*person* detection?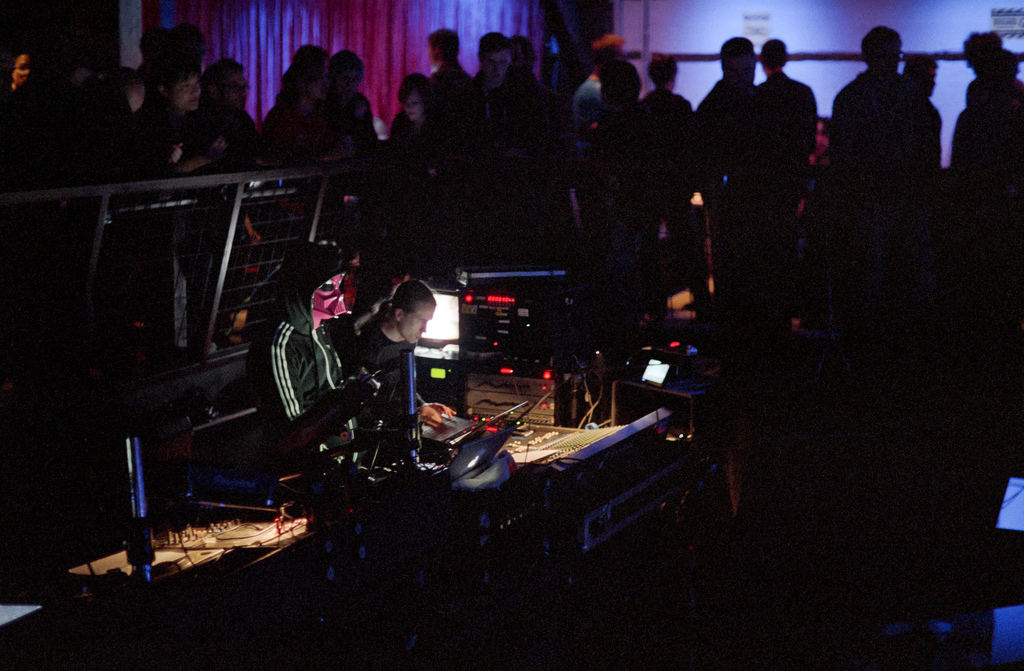
183, 59, 259, 353
